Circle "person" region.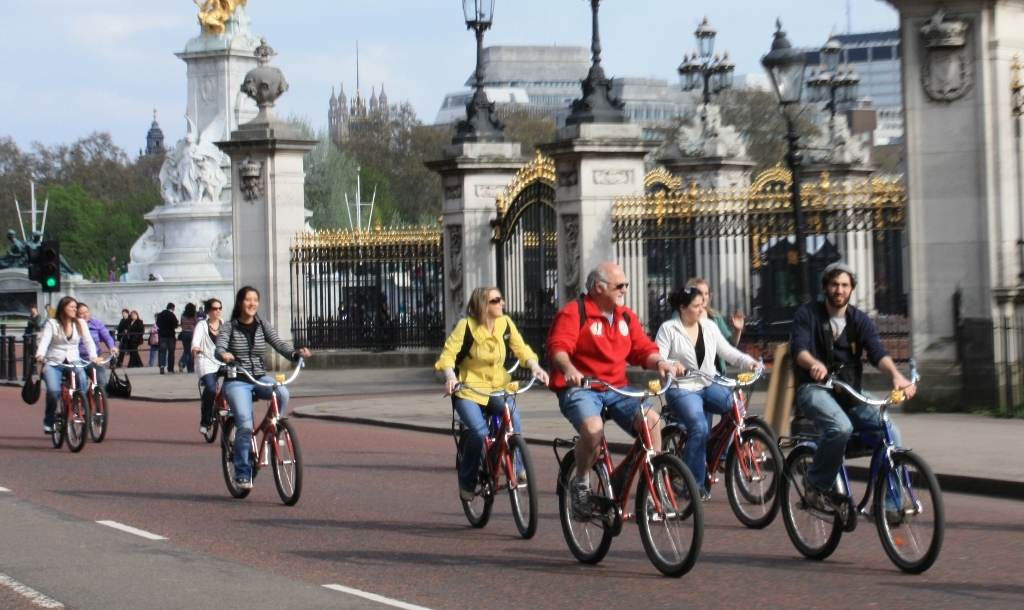
Region: detection(219, 290, 309, 491).
